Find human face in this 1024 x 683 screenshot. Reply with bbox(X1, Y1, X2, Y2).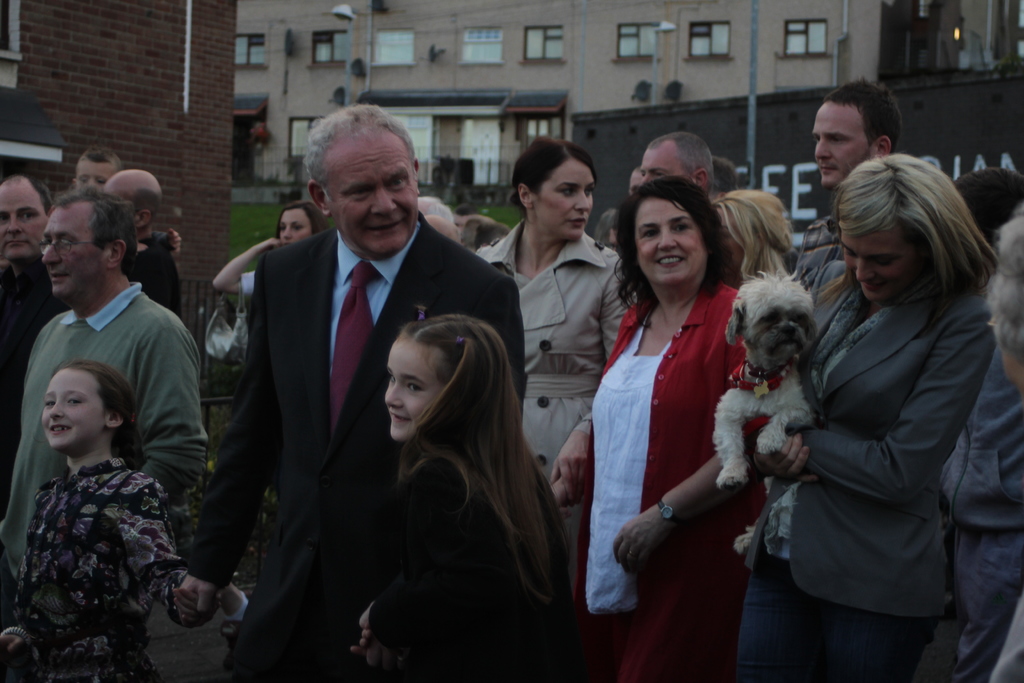
bbox(275, 215, 312, 242).
